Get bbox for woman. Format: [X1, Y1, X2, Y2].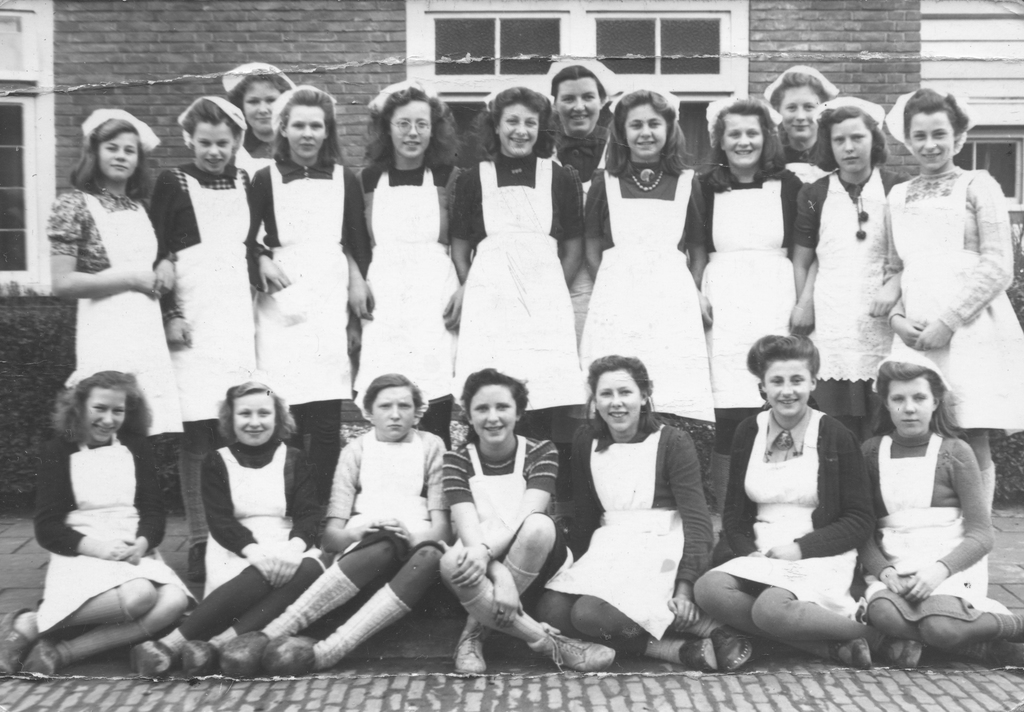
[215, 358, 451, 678].
